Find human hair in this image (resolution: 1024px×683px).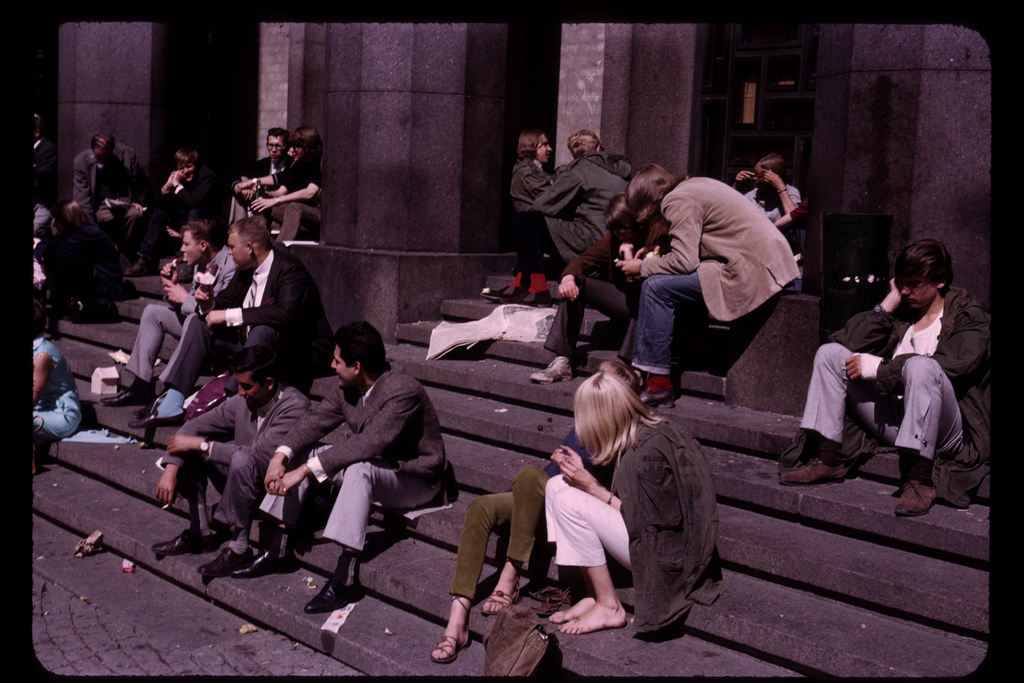
[x1=176, y1=218, x2=216, y2=247].
